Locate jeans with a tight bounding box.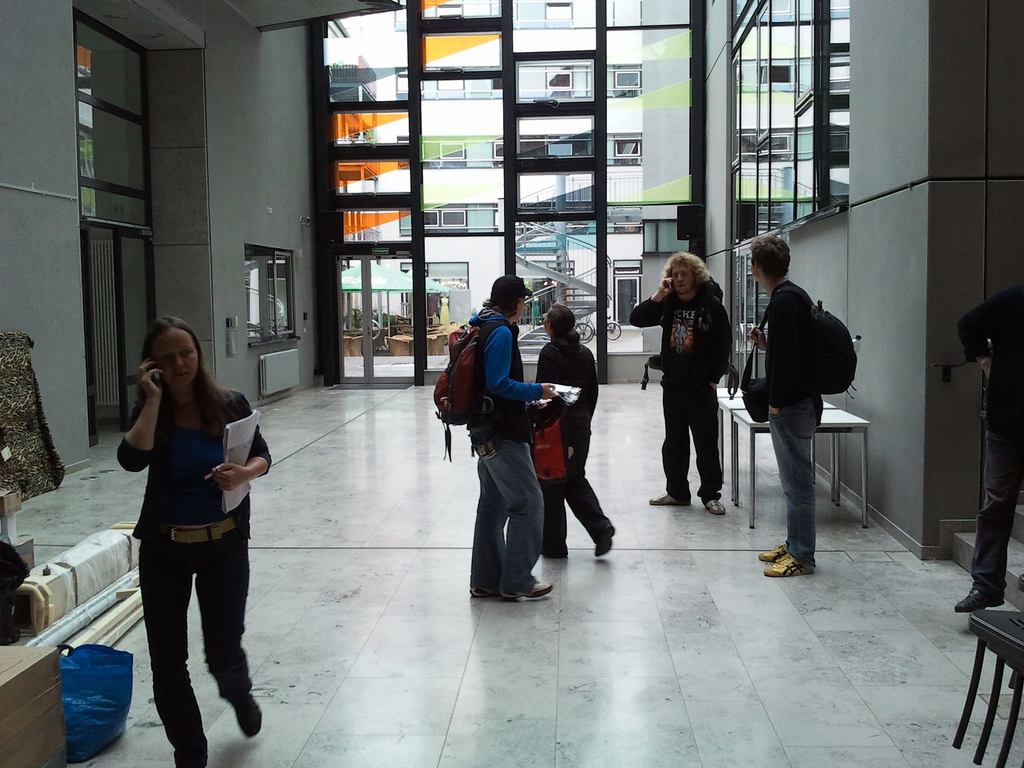
[763, 375, 849, 583].
